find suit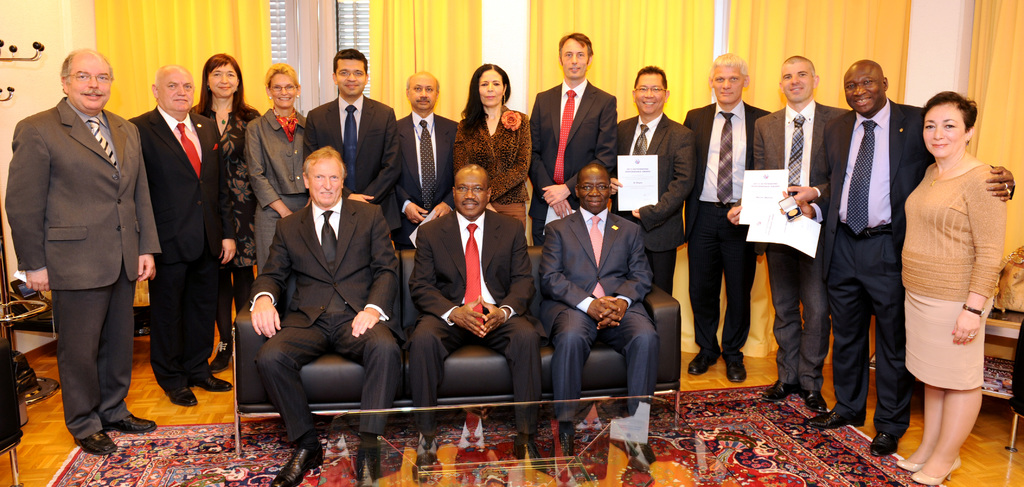
<region>824, 99, 993, 431</region>
